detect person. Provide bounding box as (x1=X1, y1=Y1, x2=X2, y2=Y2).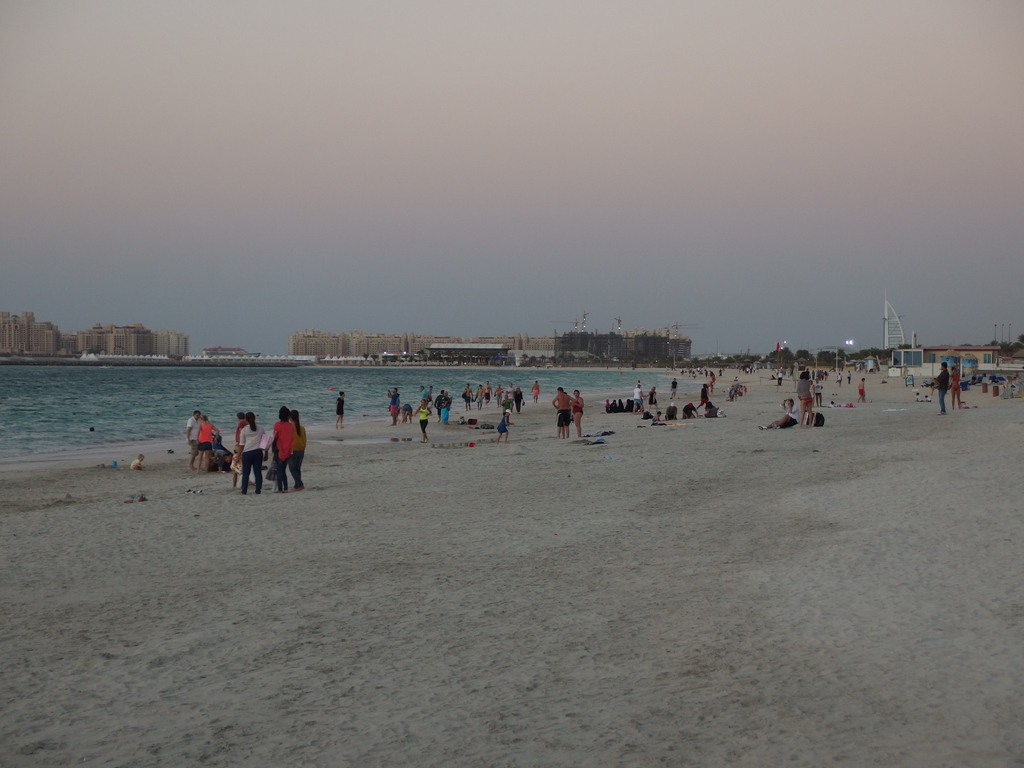
(x1=196, y1=417, x2=221, y2=476).
